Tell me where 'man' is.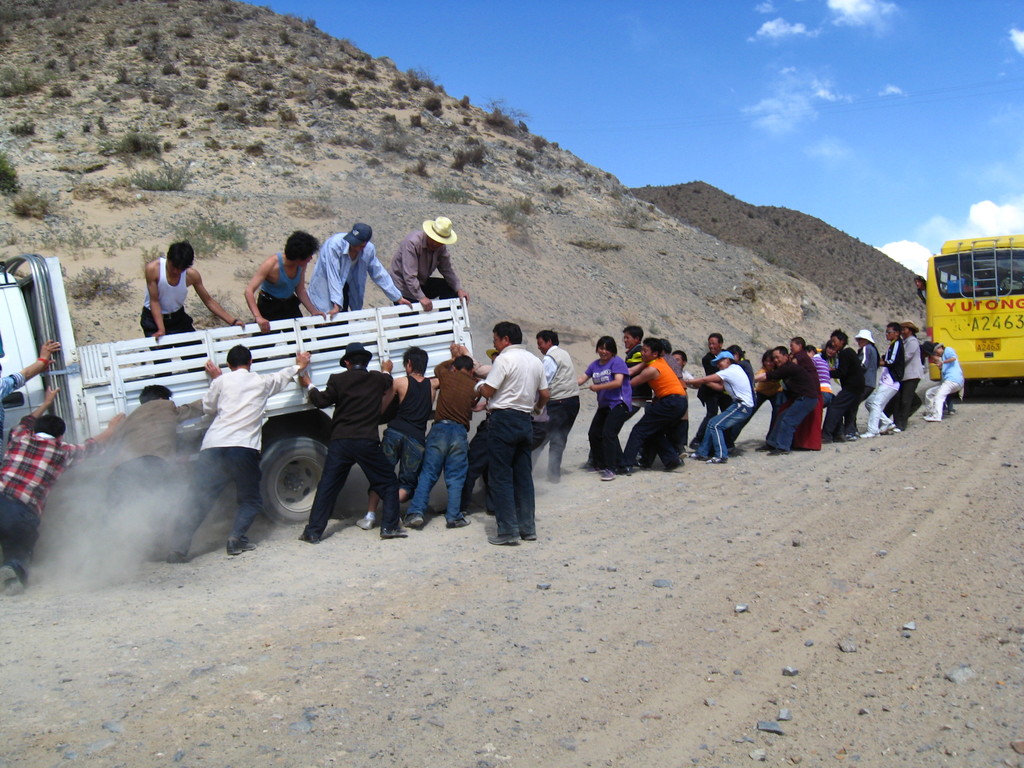
'man' is at (left=401, top=343, right=493, bottom=529).
